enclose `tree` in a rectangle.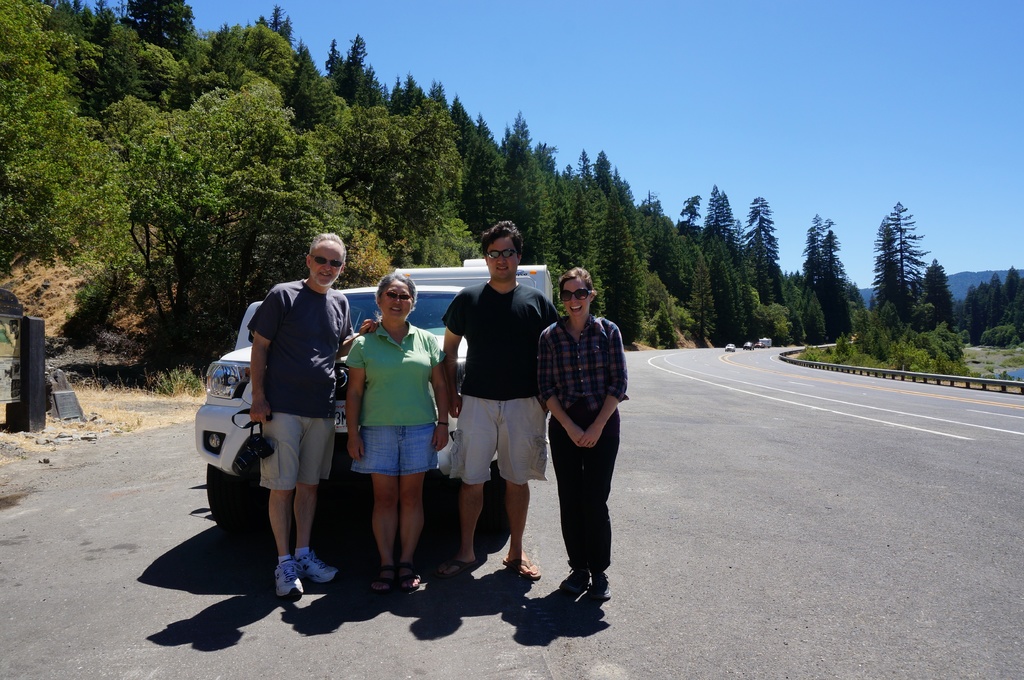
132,70,335,340.
